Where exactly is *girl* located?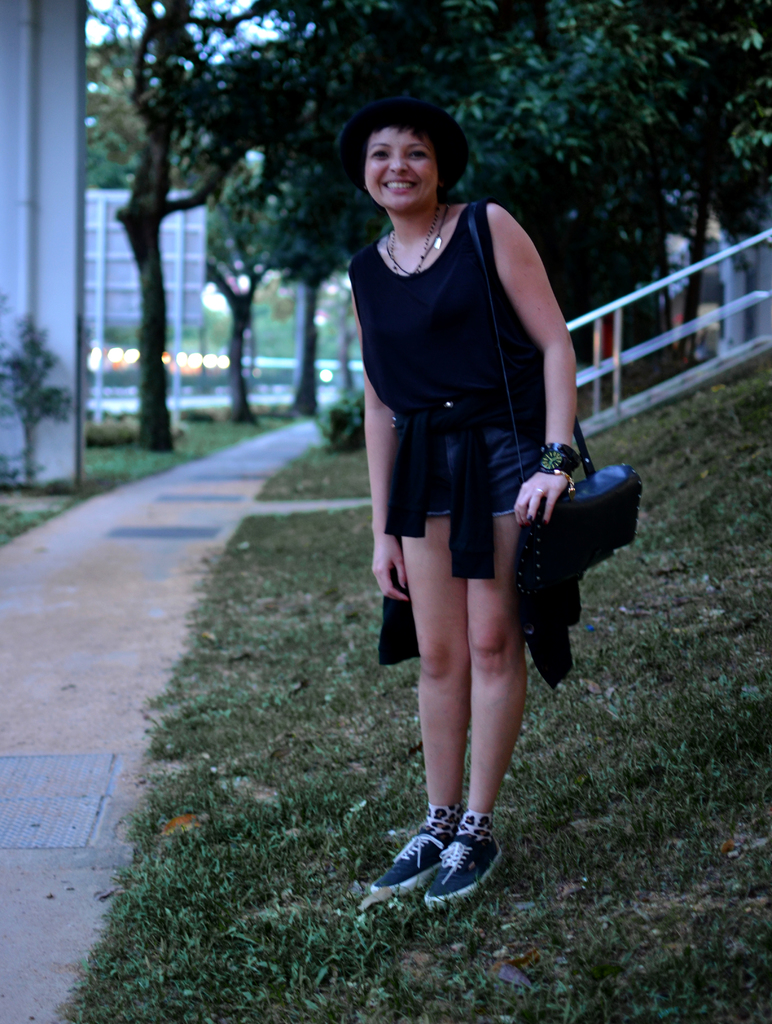
Its bounding box is [345, 97, 576, 915].
